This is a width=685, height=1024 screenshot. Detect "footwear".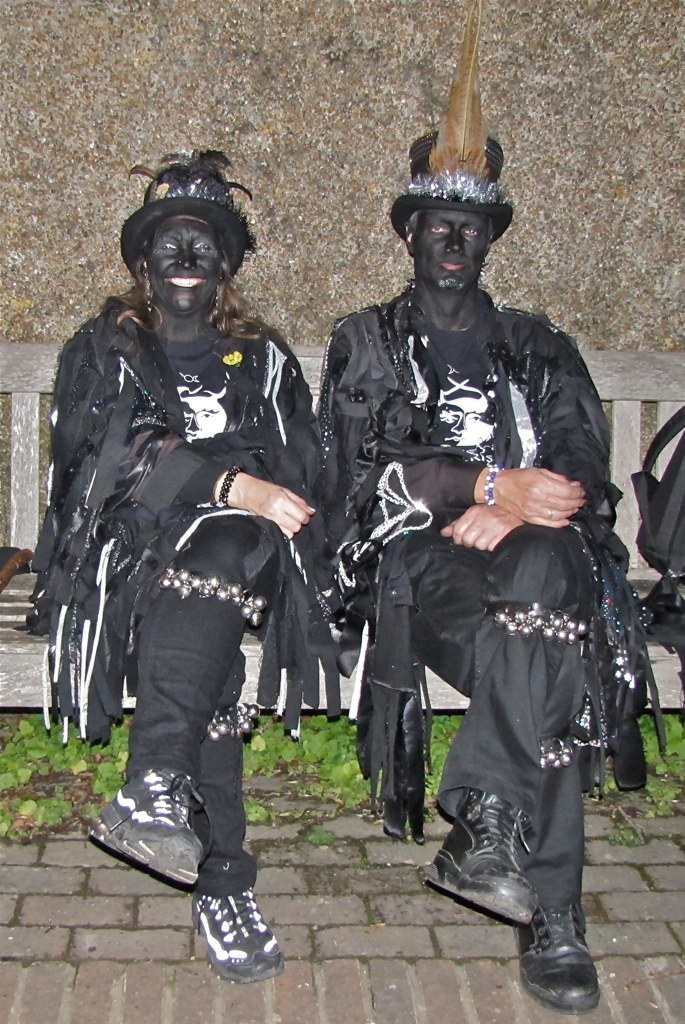
bbox(78, 767, 208, 894).
